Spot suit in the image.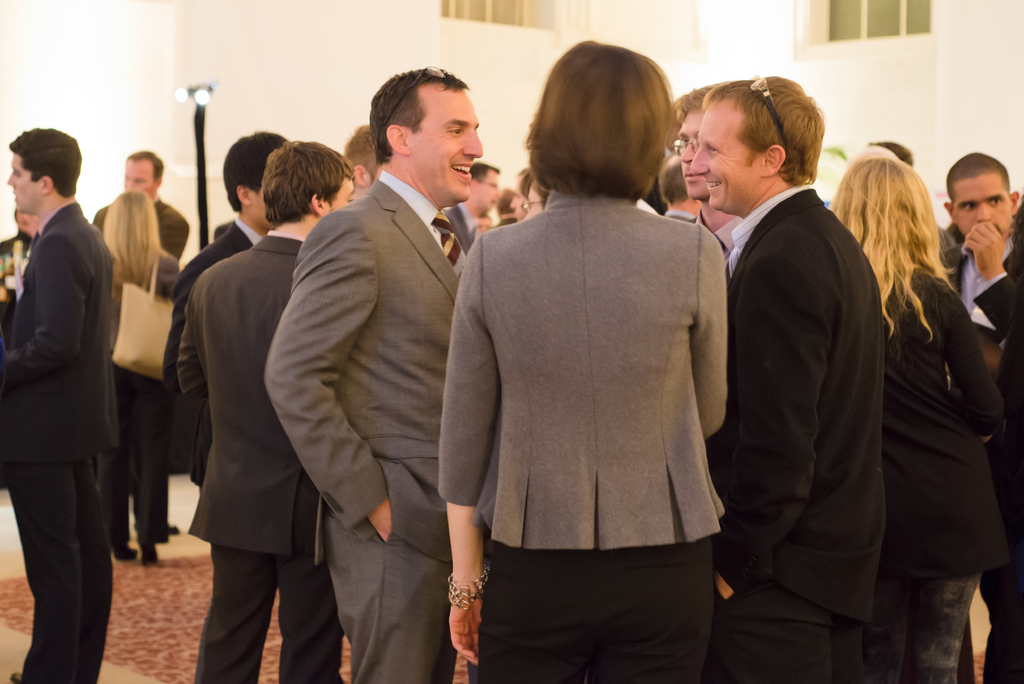
suit found at 174, 231, 349, 683.
